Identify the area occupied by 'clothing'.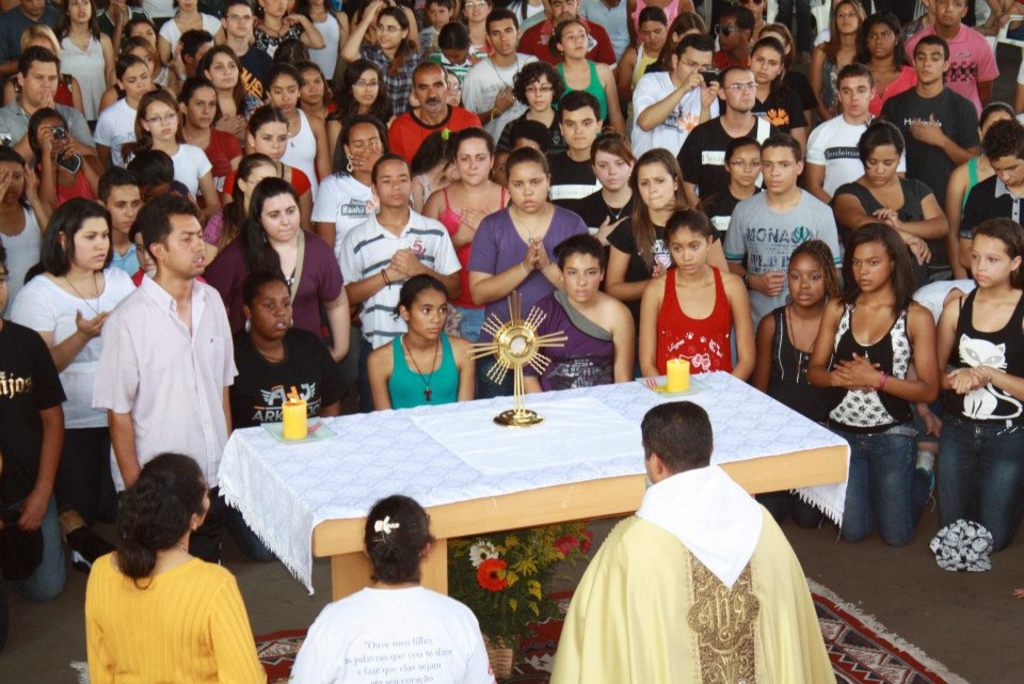
Area: 233/319/355/419.
